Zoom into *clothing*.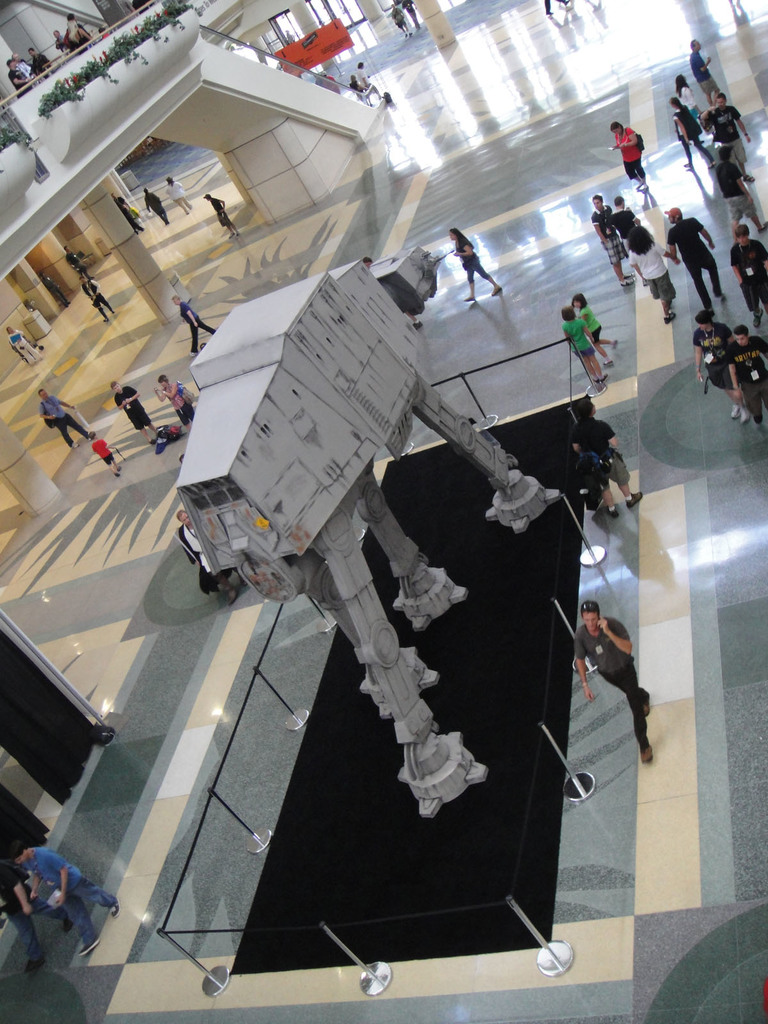
Zoom target: Rect(612, 120, 646, 175).
